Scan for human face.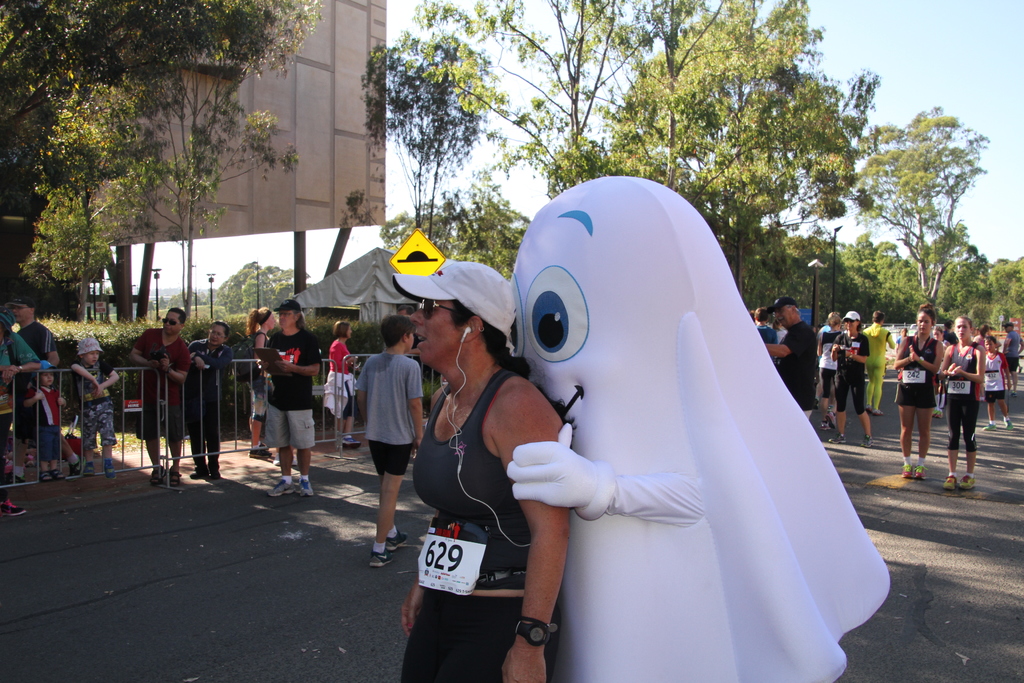
Scan result: (left=913, top=313, right=931, bottom=332).
